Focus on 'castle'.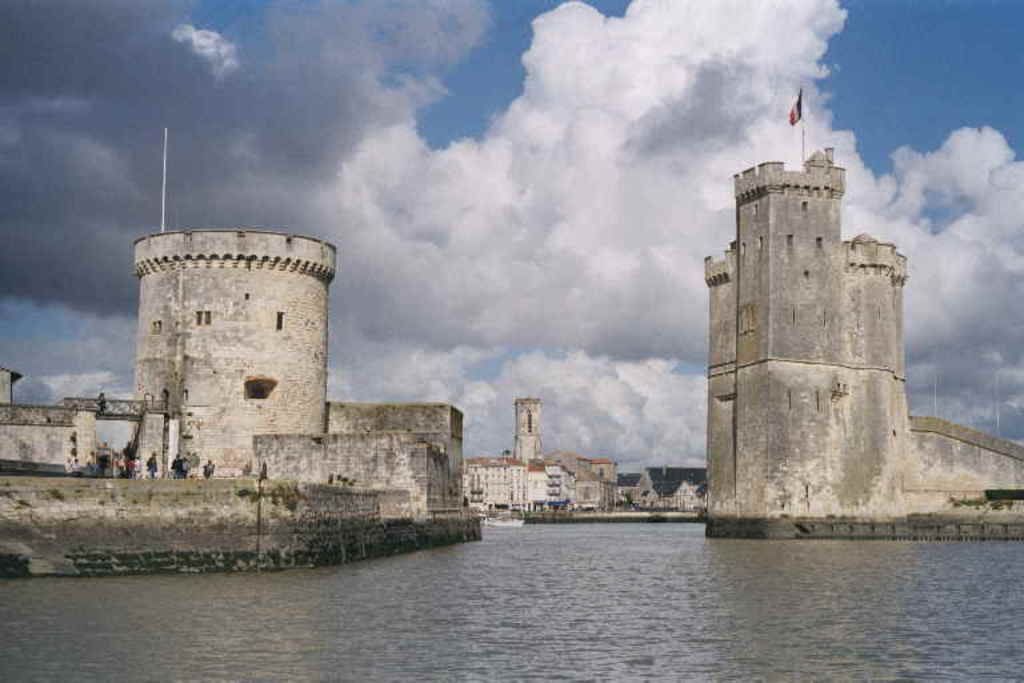
Focused at detection(0, 124, 483, 579).
